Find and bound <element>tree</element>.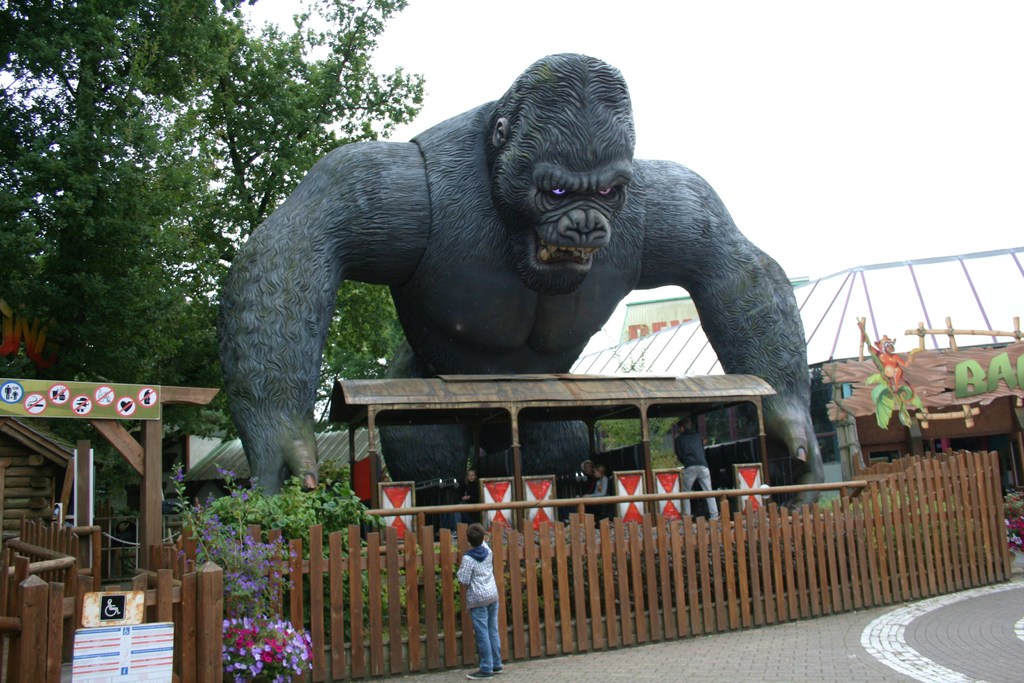
Bound: 0/0/252/384.
